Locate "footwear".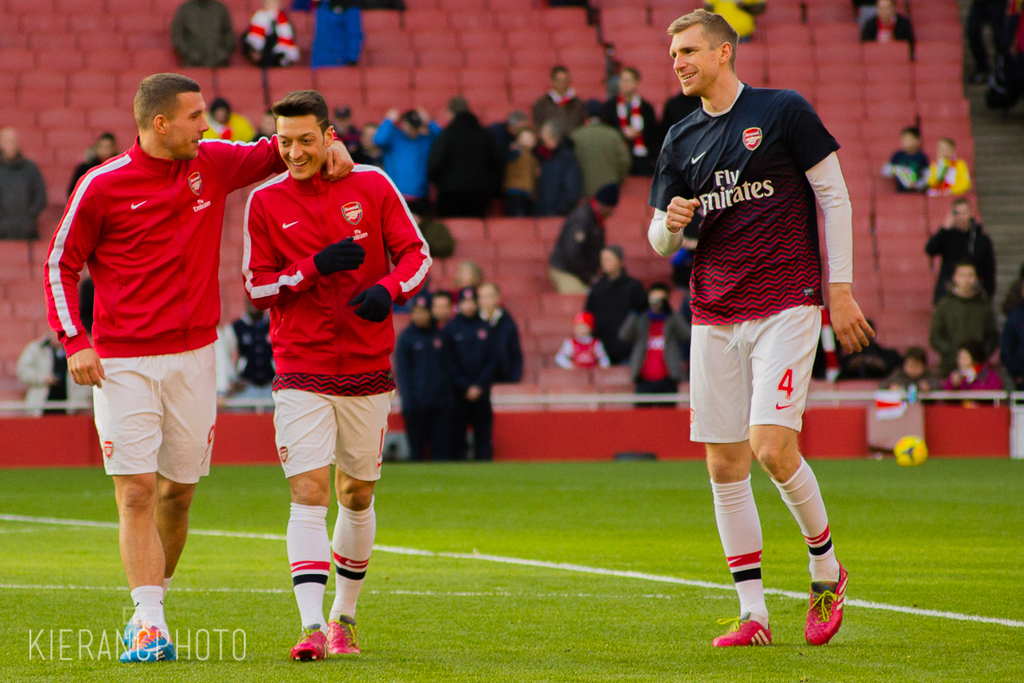
Bounding box: {"x1": 124, "y1": 619, "x2": 137, "y2": 644}.
